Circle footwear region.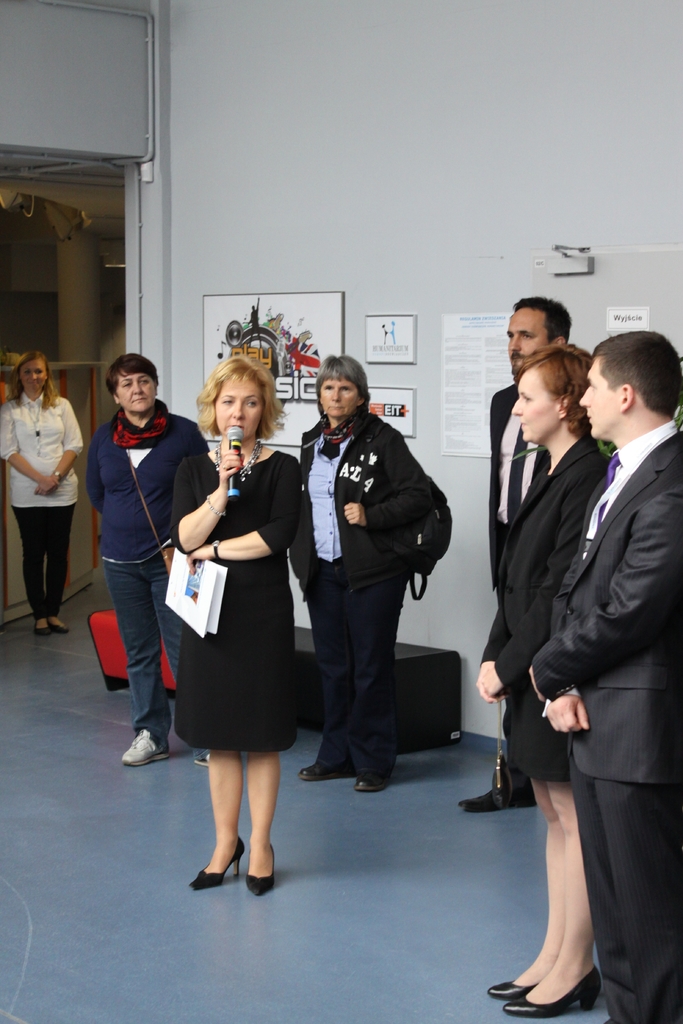
Region: 499,965,595,1016.
